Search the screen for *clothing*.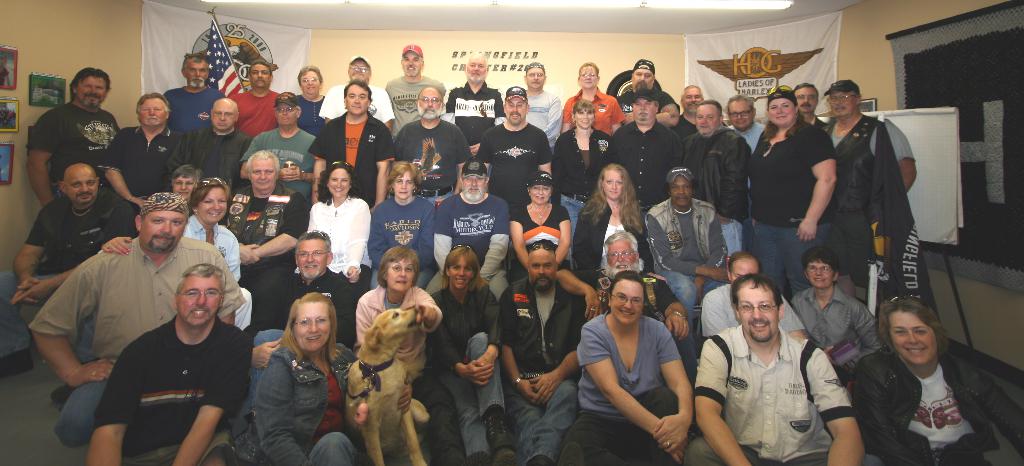
Found at bbox=[568, 207, 657, 280].
